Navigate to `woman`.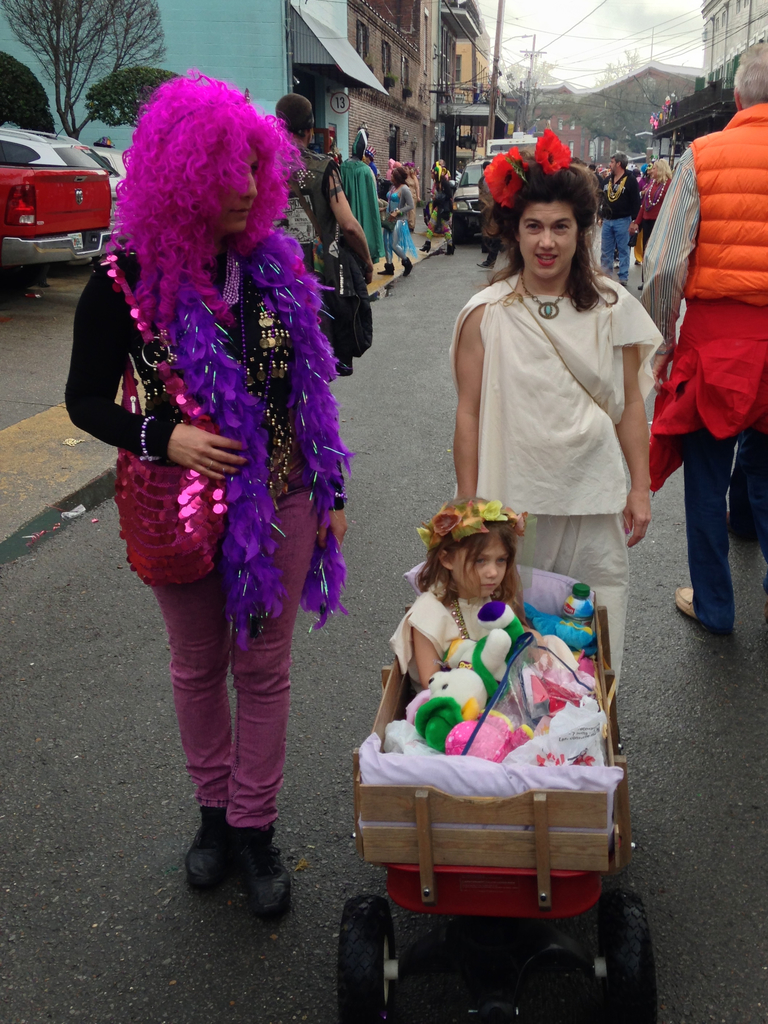
Navigation target: <box>400,157,430,246</box>.
